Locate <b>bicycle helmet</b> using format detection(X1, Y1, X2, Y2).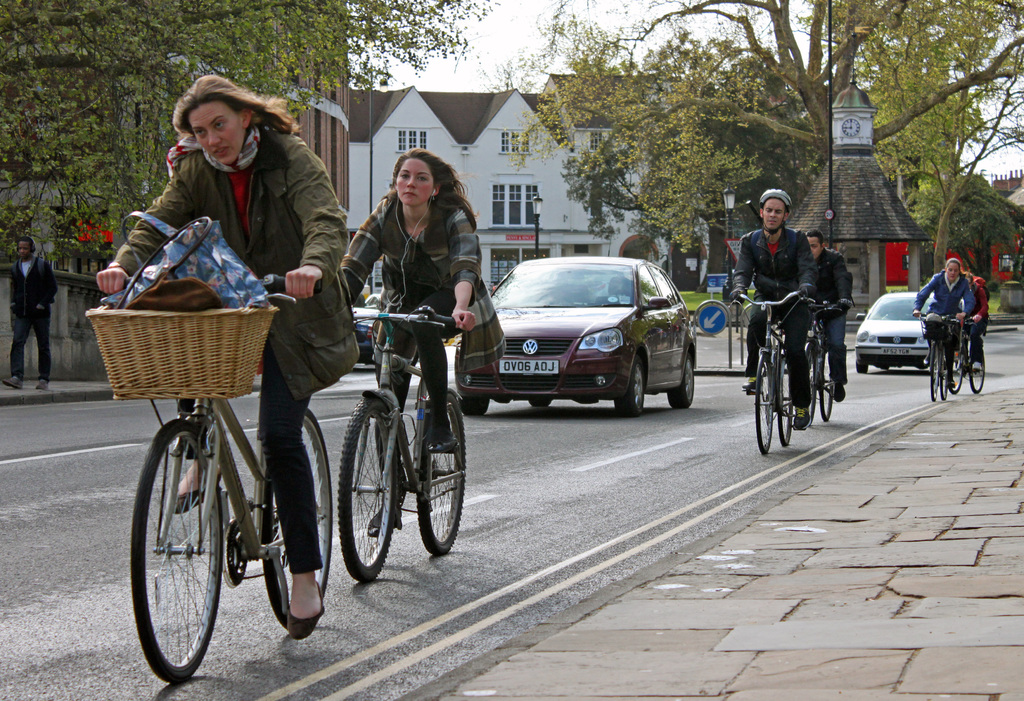
detection(762, 187, 788, 231).
